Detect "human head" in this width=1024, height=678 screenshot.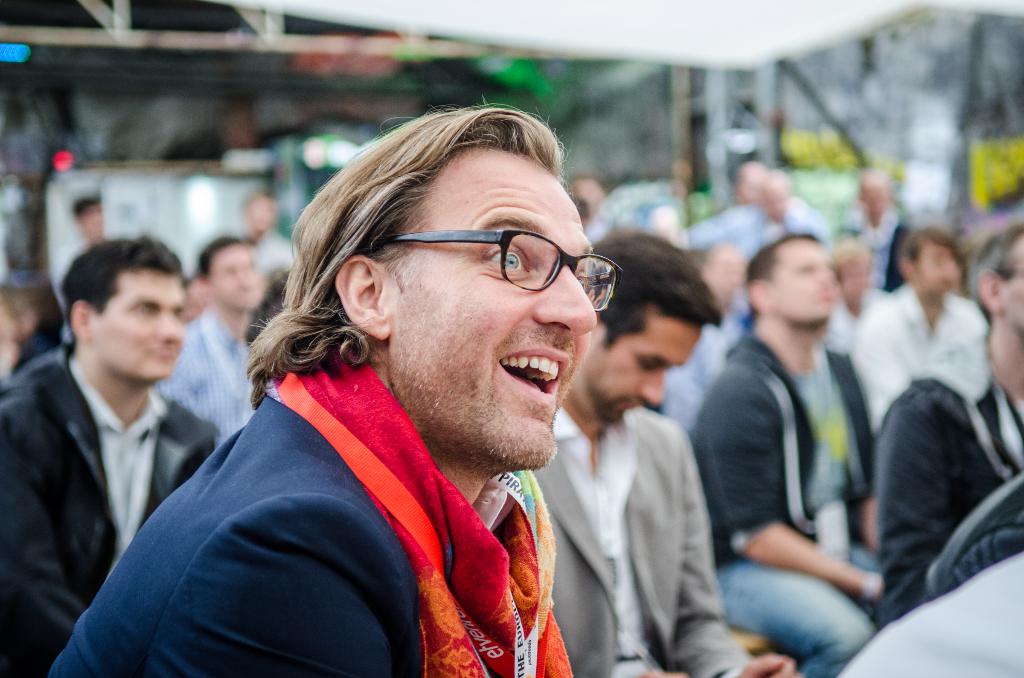
Detection: [570,223,729,428].
